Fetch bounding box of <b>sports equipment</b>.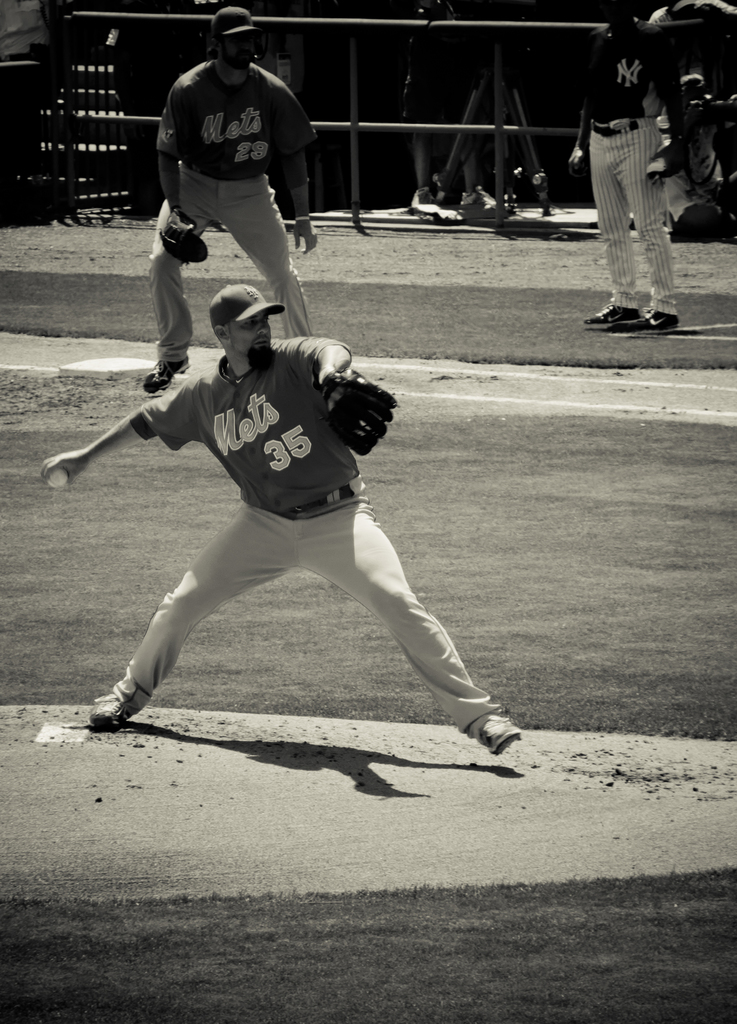
Bbox: BBox(90, 701, 133, 732).
